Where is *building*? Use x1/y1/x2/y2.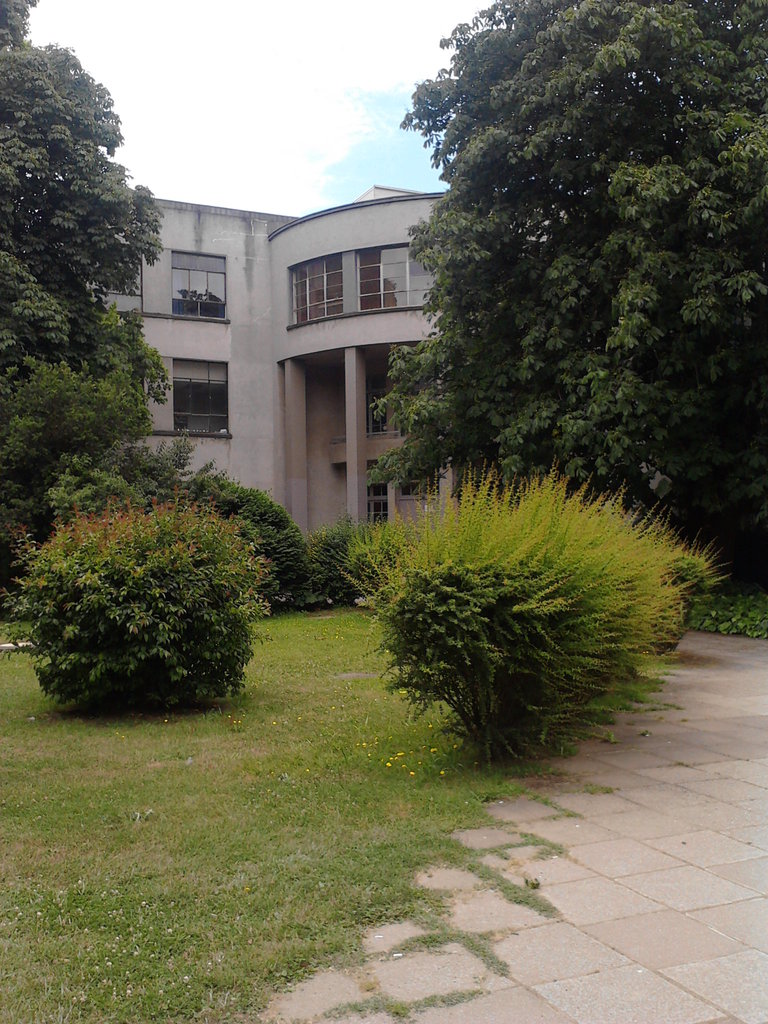
81/187/502/535.
